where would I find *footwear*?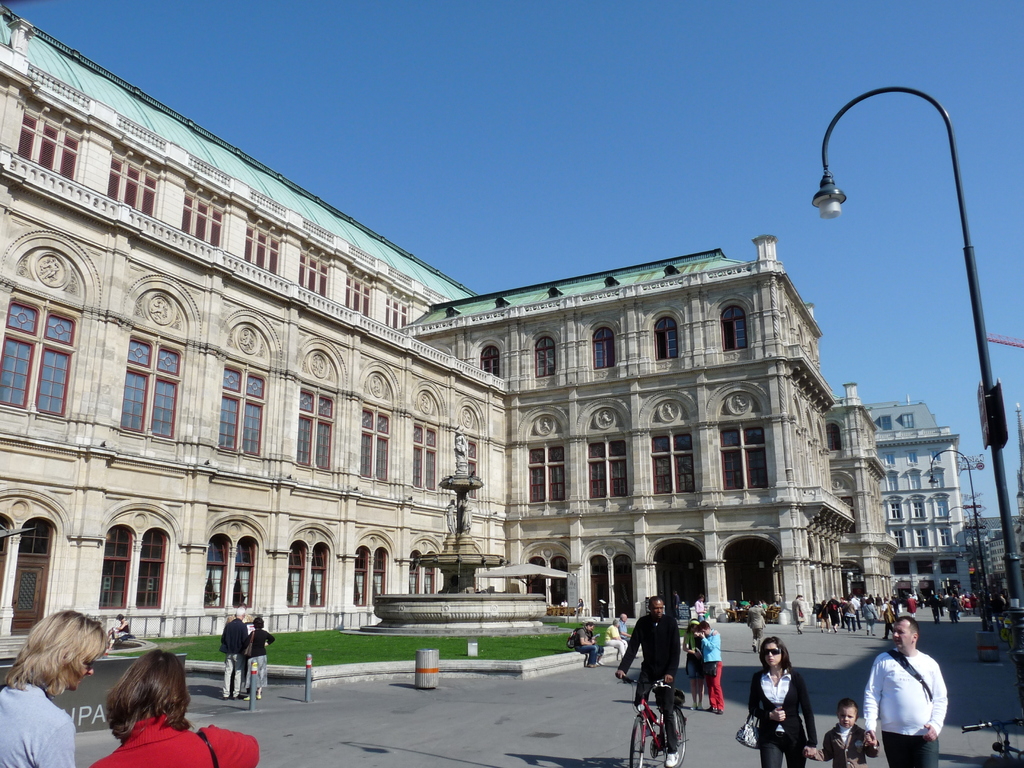
At box=[232, 694, 239, 700].
